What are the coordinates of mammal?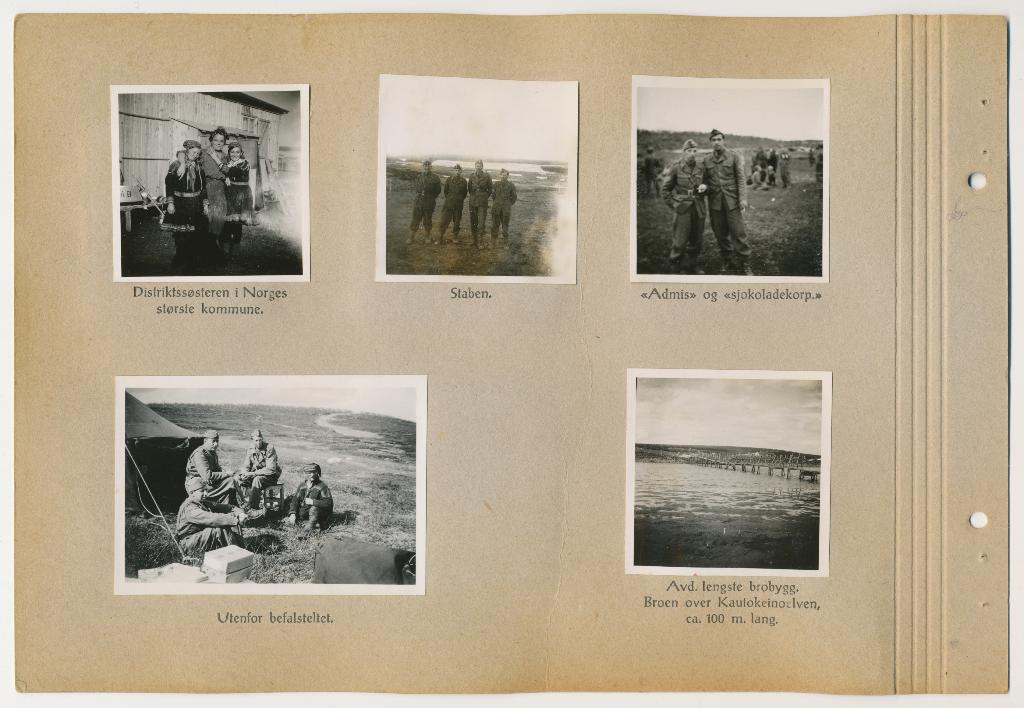
(left=767, top=149, right=780, bottom=177).
